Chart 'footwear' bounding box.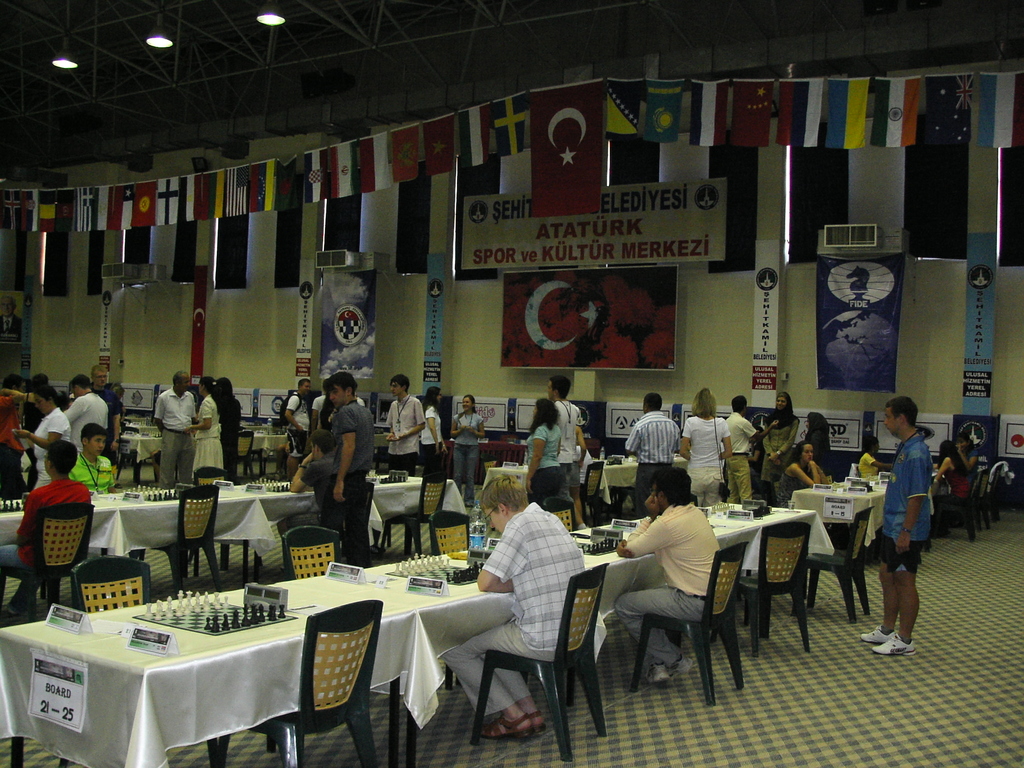
Charted: bbox=(649, 663, 671, 680).
